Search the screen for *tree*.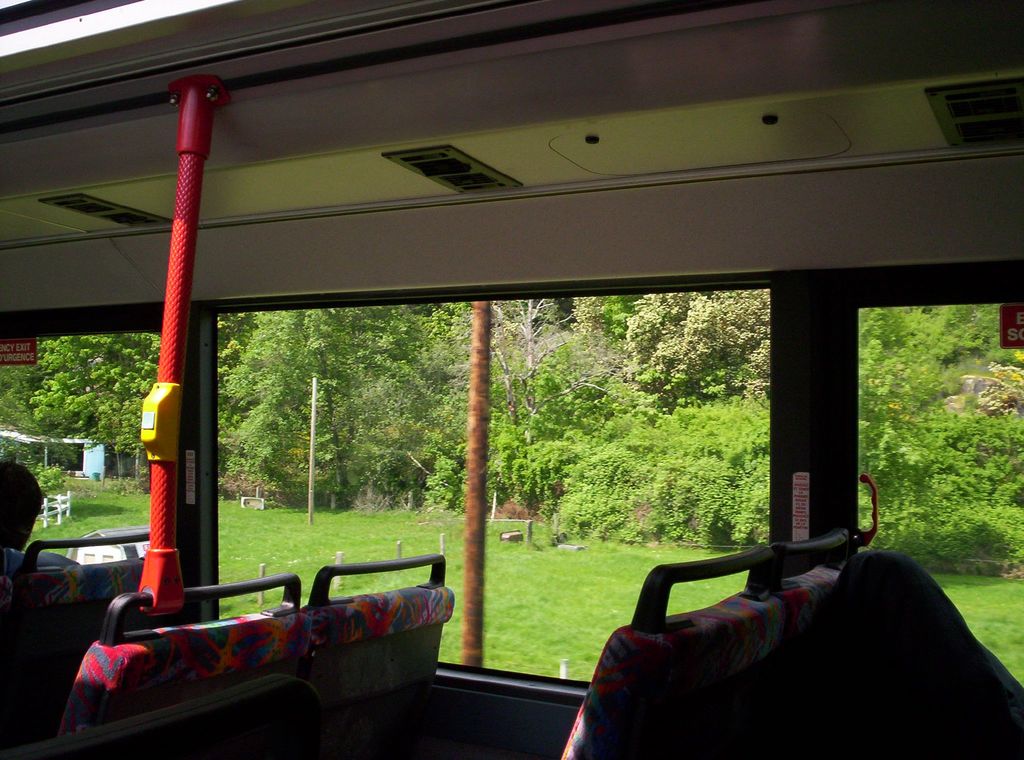
Found at locate(33, 331, 163, 489).
